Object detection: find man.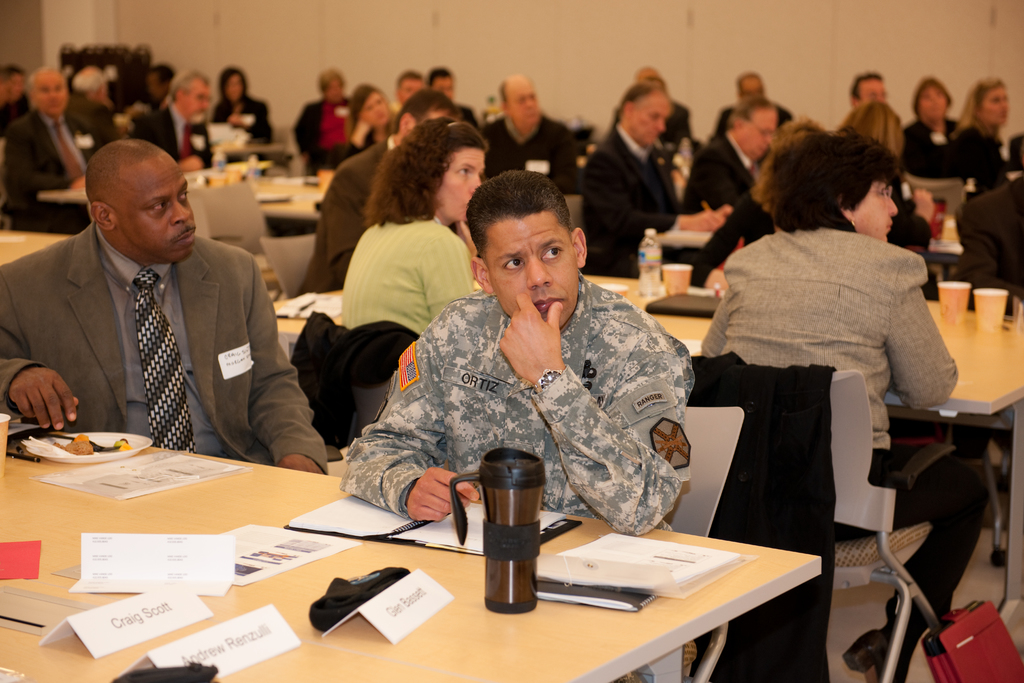
bbox=[853, 70, 893, 112].
